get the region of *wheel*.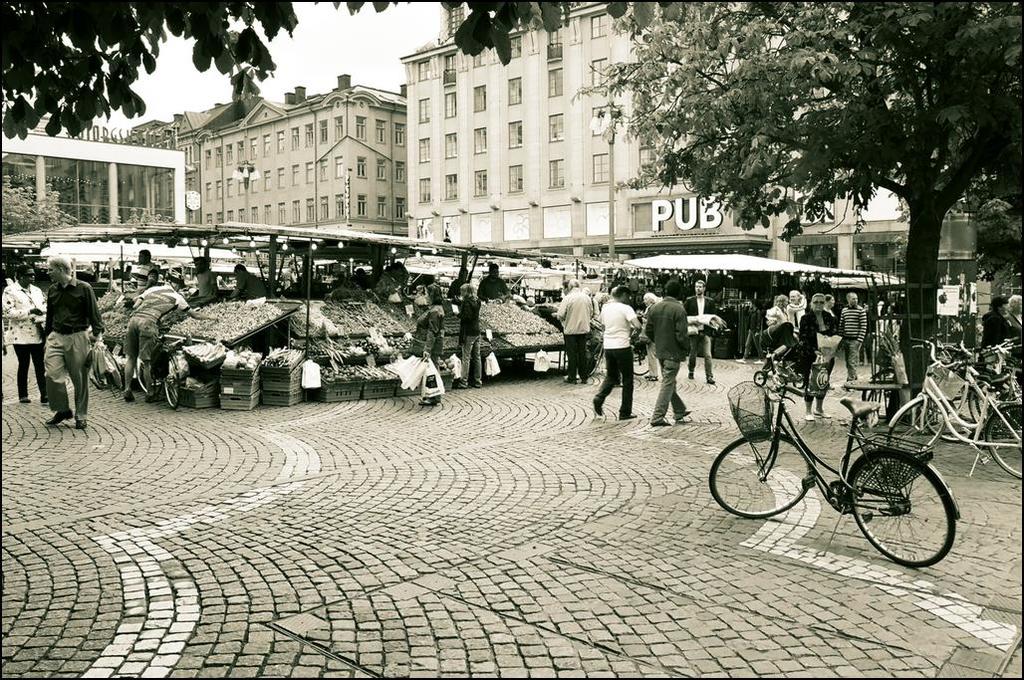
x1=983 y1=407 x2=1023 y2=480.
